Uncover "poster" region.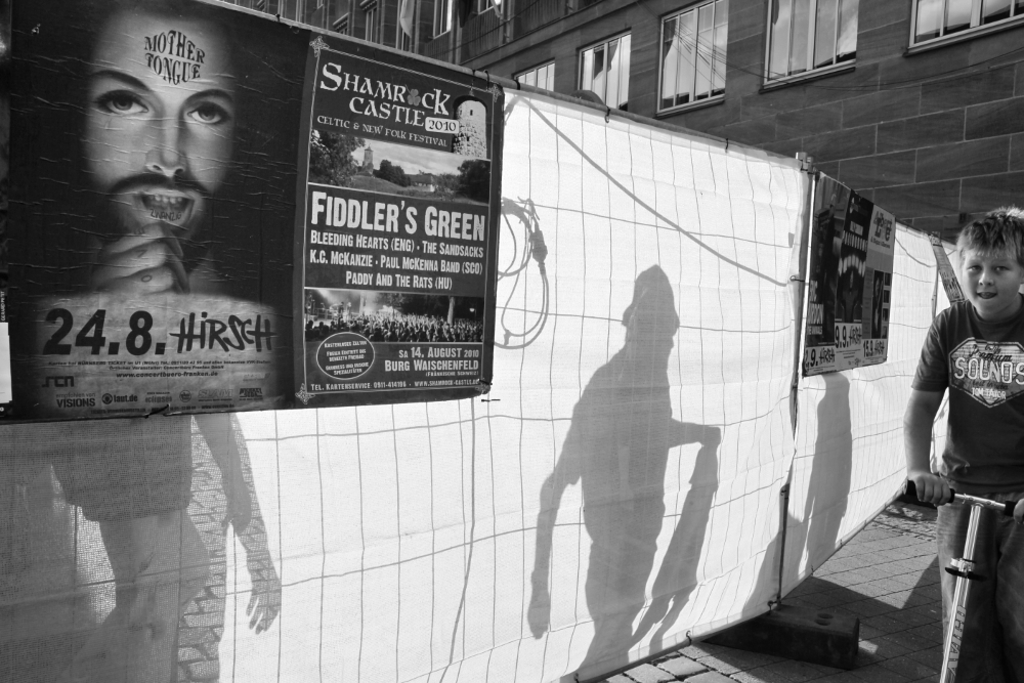
Uncovered: box(799, 166, 892, 382).
